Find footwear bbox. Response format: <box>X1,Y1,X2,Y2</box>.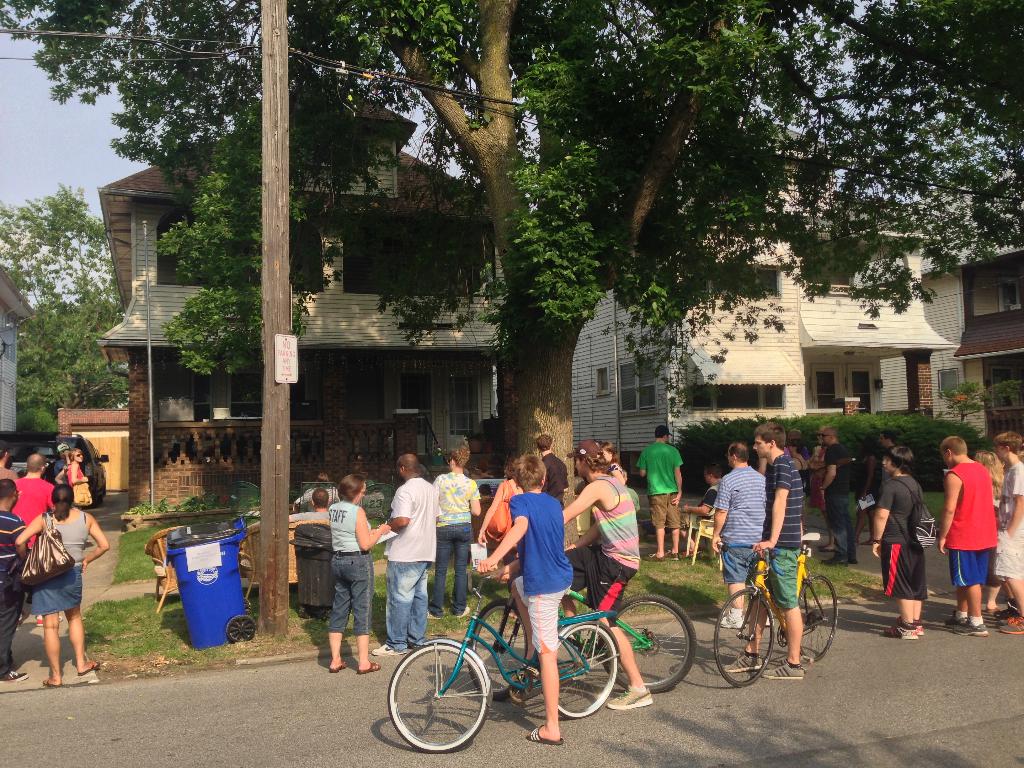
<box>895,619,925,634</box>.
